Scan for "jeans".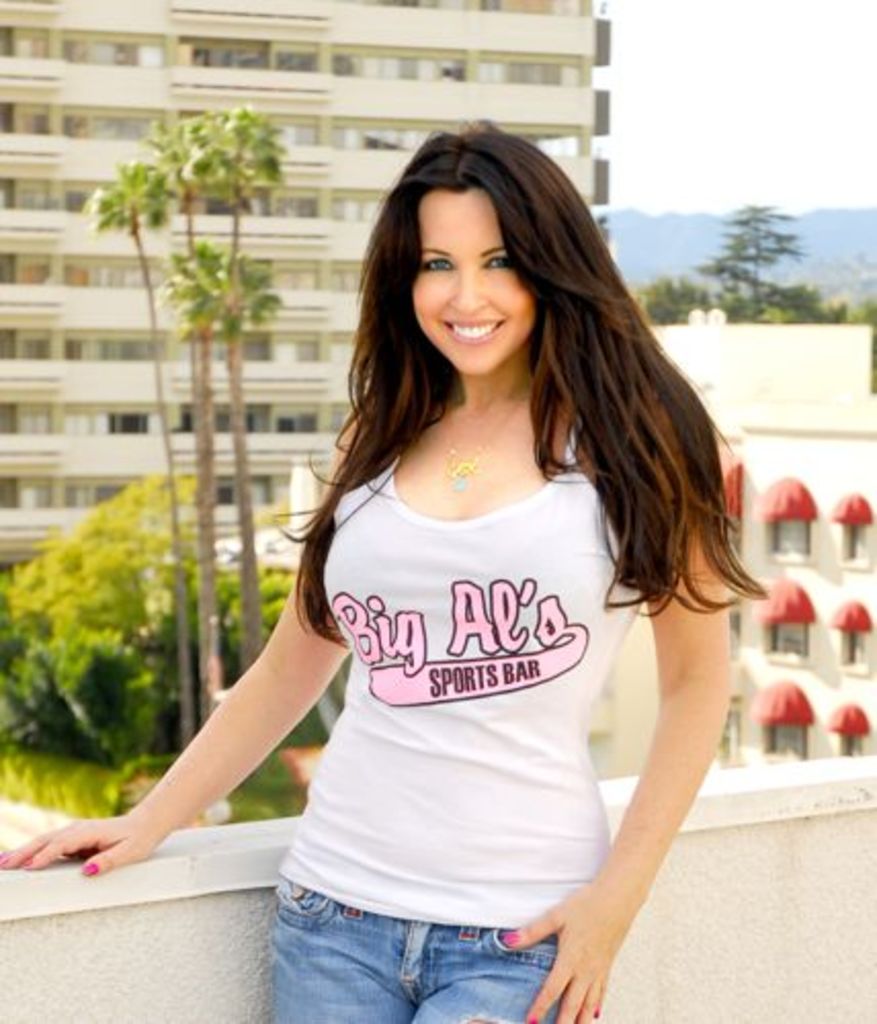
Scan result: 264/872/574/1022.
